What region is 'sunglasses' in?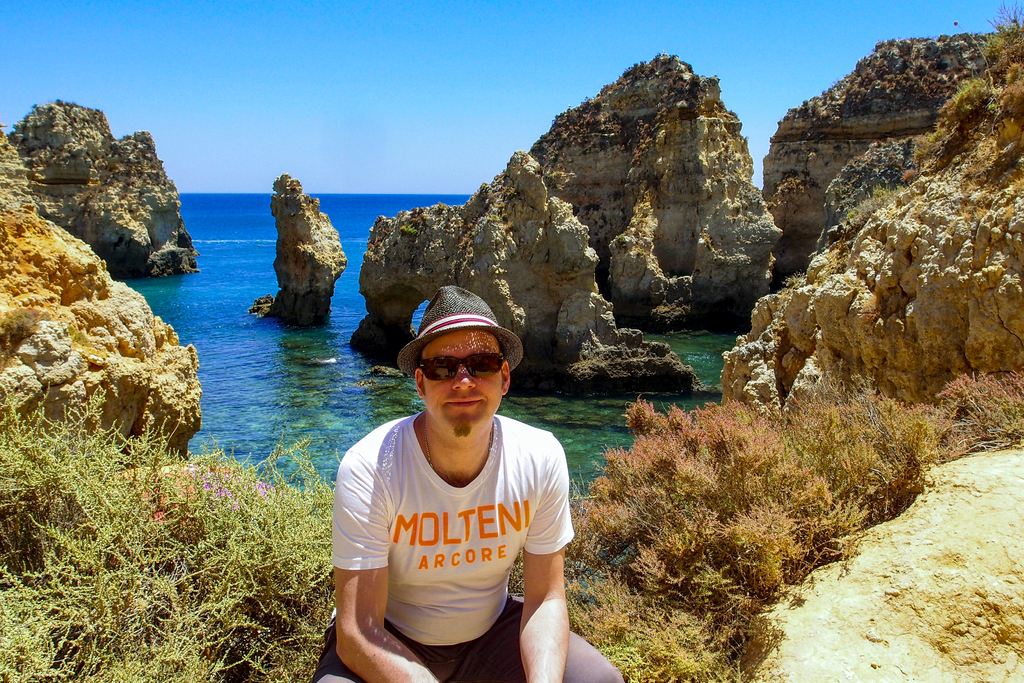
bbox(420, 356, 504, 382).
